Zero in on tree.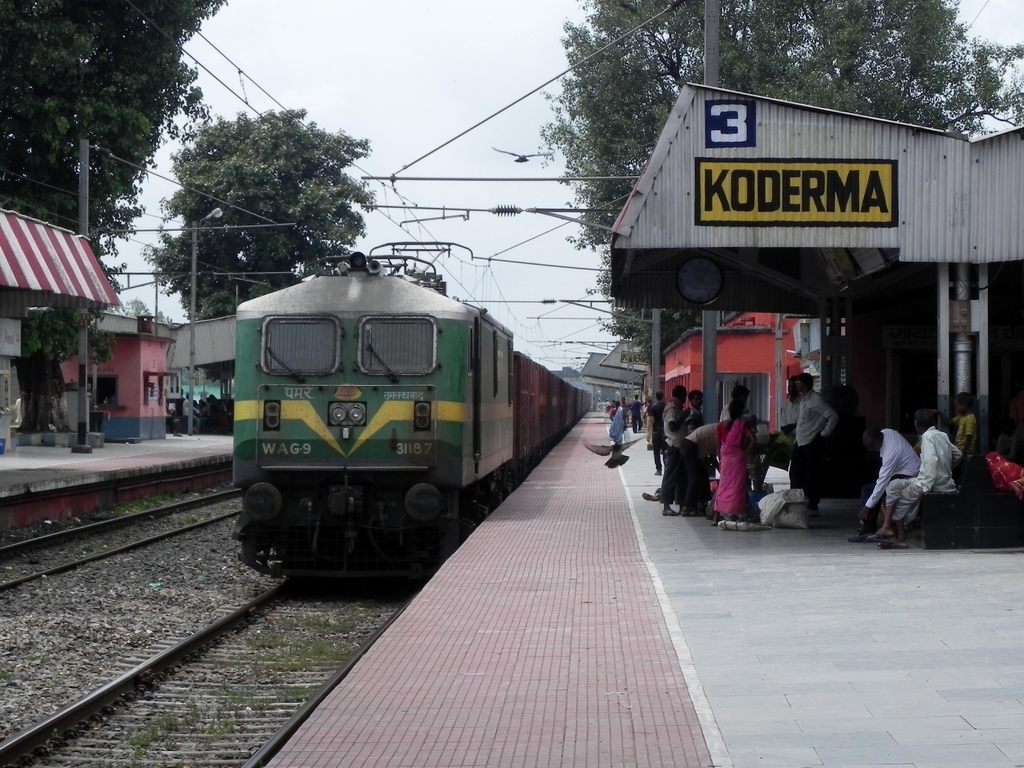
Zeroed in: [left=0, top=0, right=227, bottom=437].
